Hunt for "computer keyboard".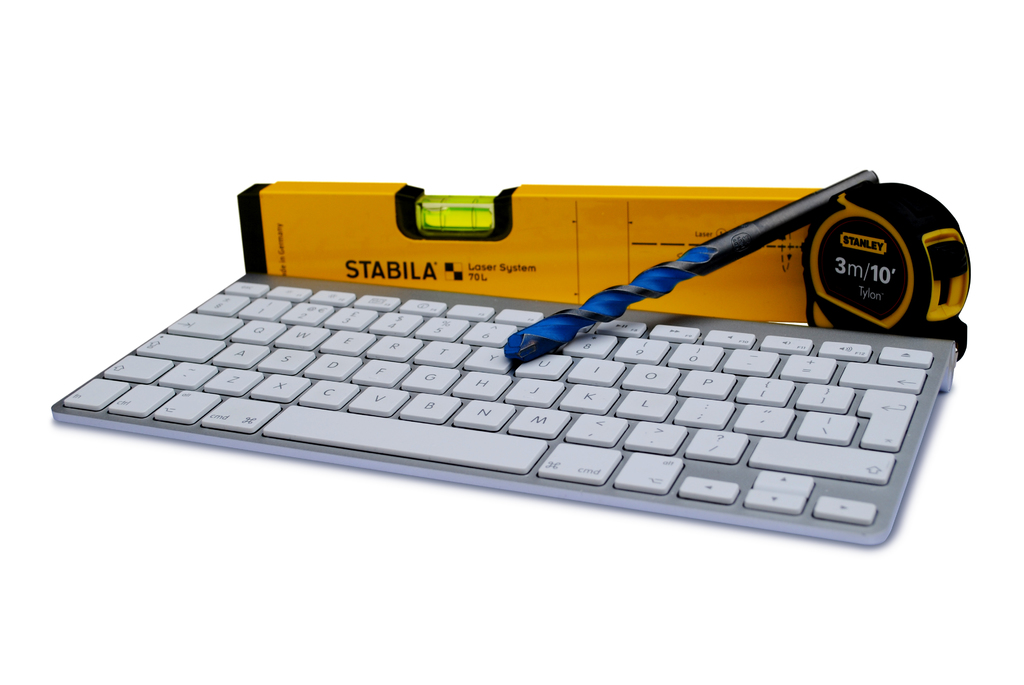
Hunted down at BBox(48, 256, 961, 546).
